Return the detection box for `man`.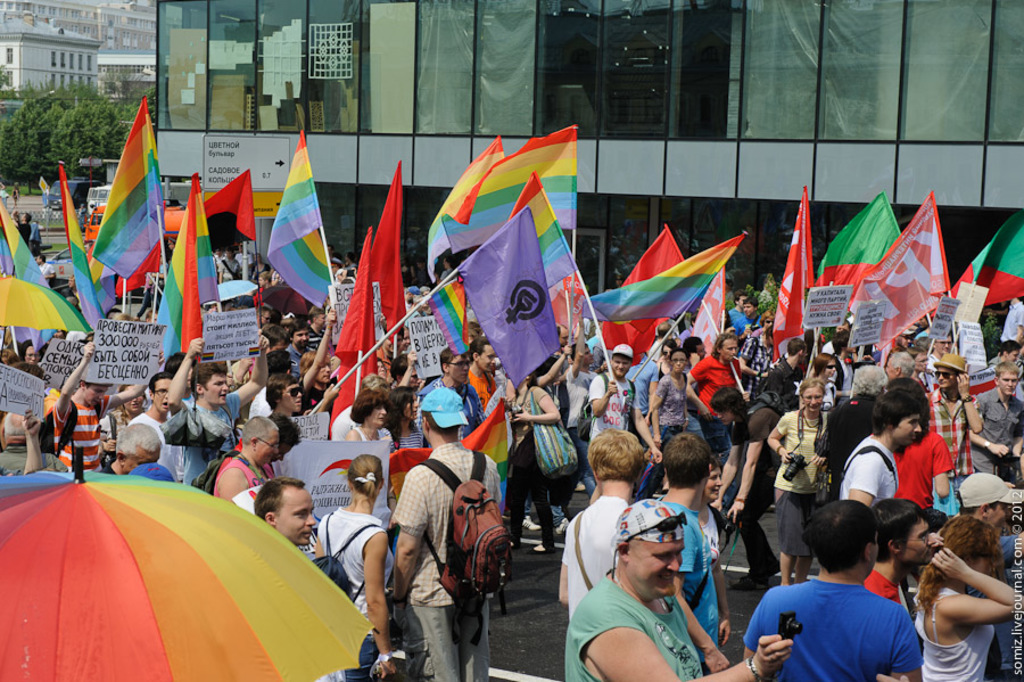
<box>711,386,787,590</box>.
